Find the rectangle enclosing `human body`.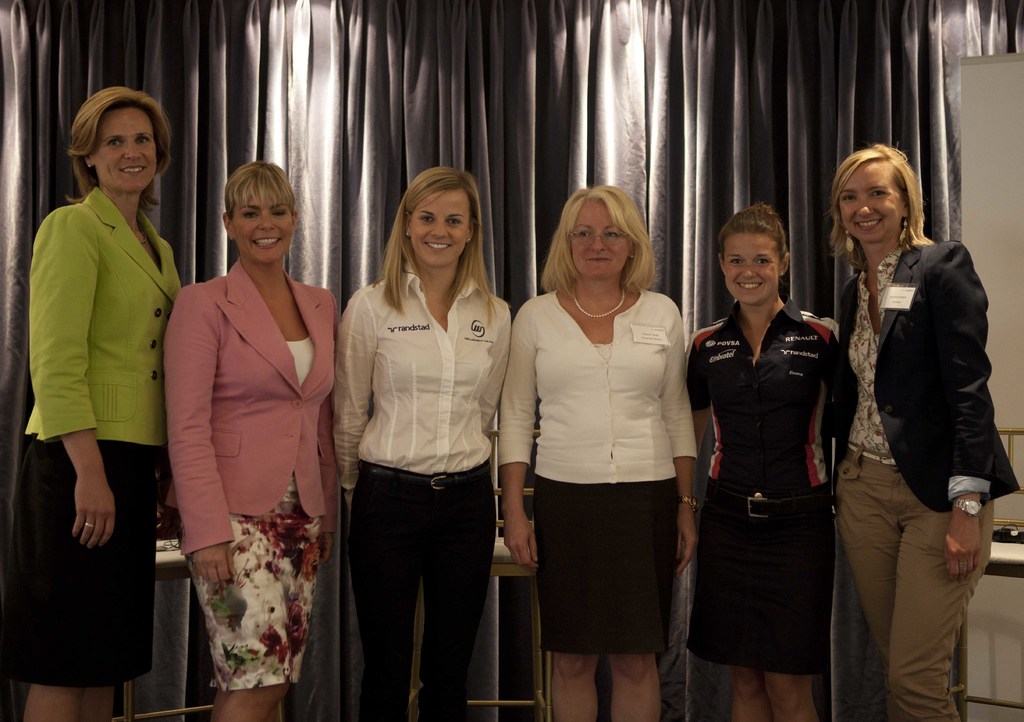
{"x1": 331, "y1": 266, "x2": 515, "y2": 719}.
